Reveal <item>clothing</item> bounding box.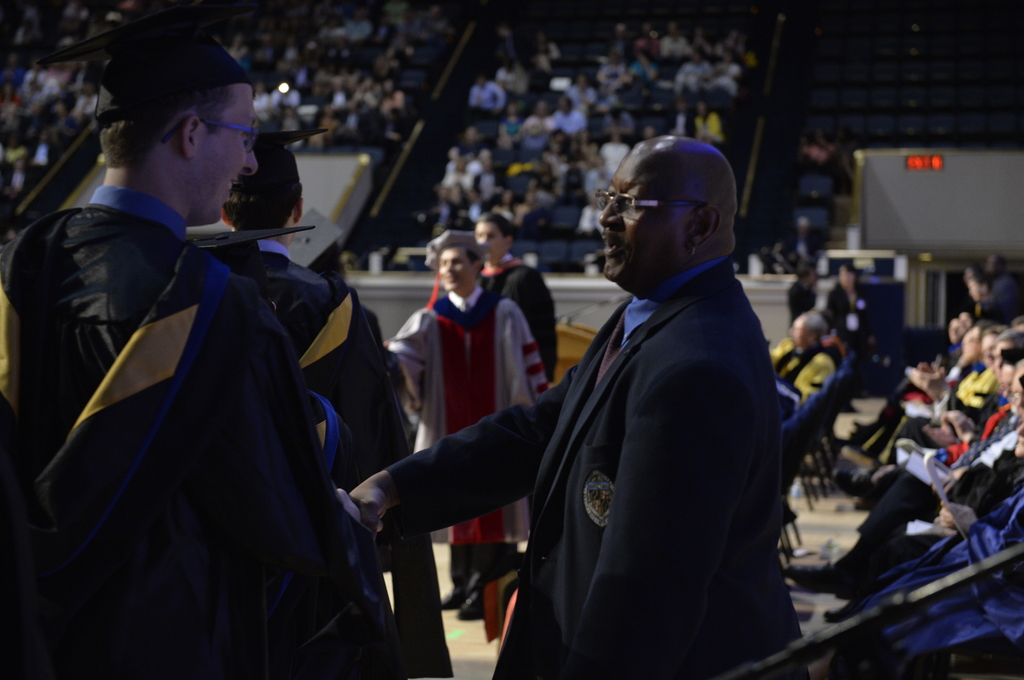
Revealed: <region>380, 281, 548, 589</region>.
